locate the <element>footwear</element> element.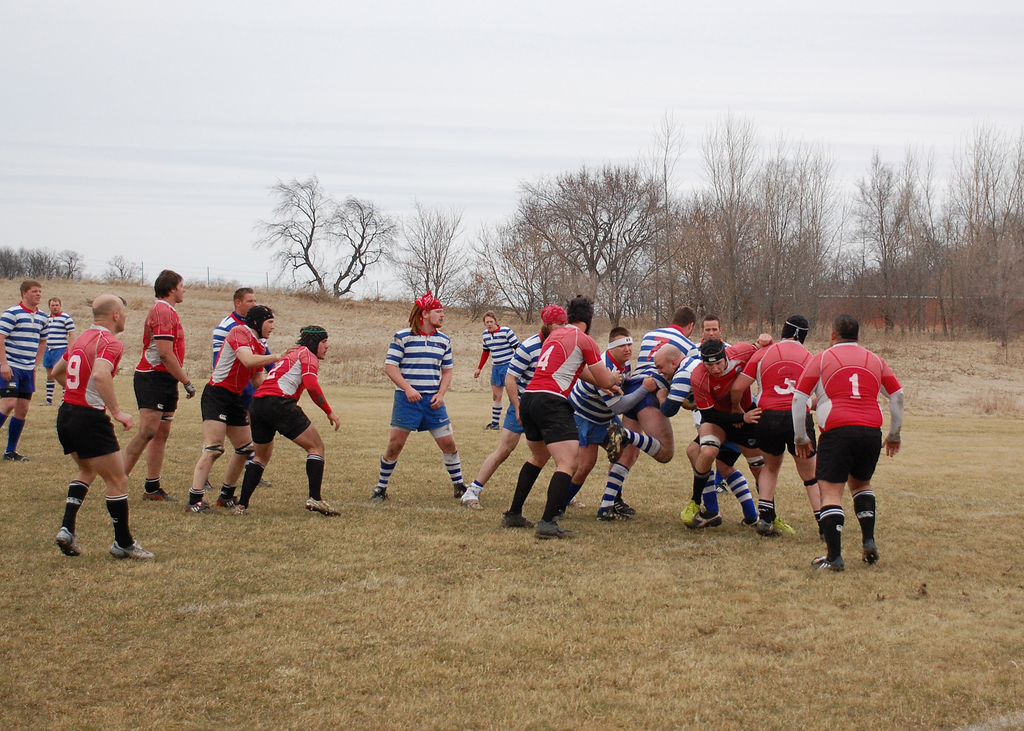
Element bbox: [x1=568, y1=495, x2=585, y2=506].
